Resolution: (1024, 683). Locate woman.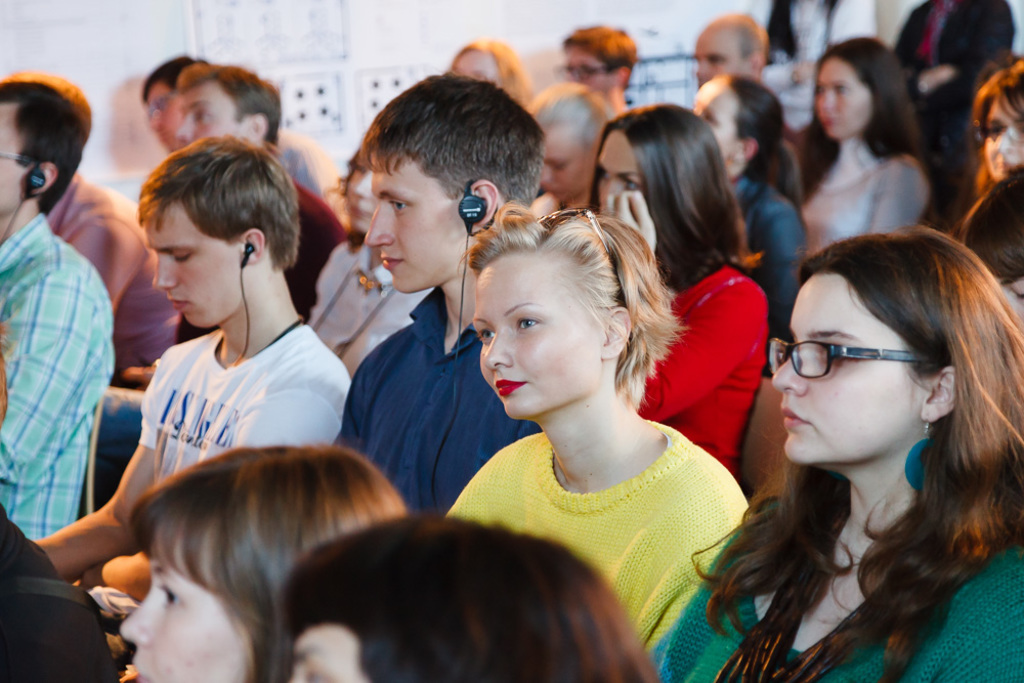
detection(378, 212, 760, 592).
